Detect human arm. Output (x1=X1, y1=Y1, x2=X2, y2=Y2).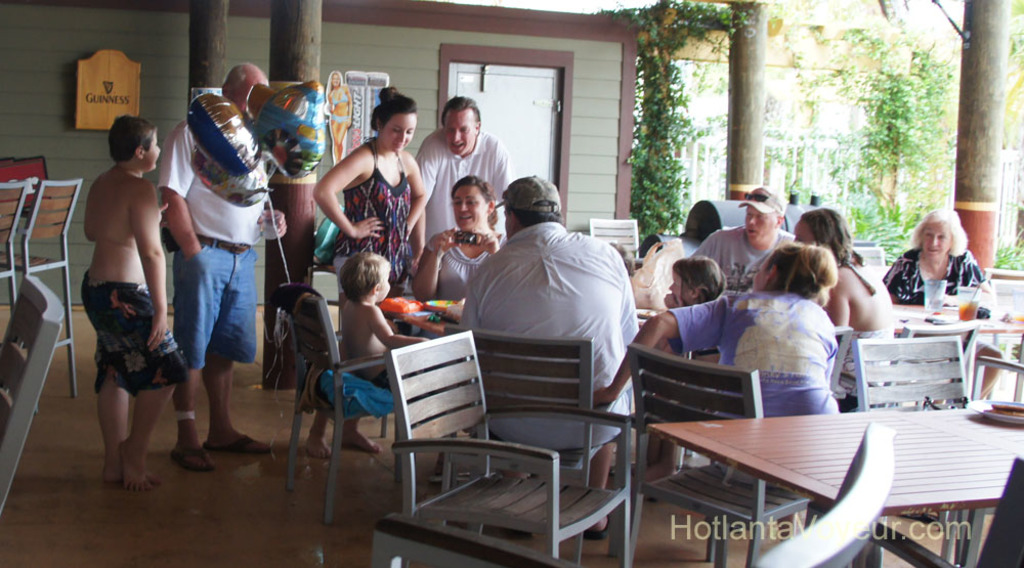
(x1=401, y1=155, x2=427, y2=235).
